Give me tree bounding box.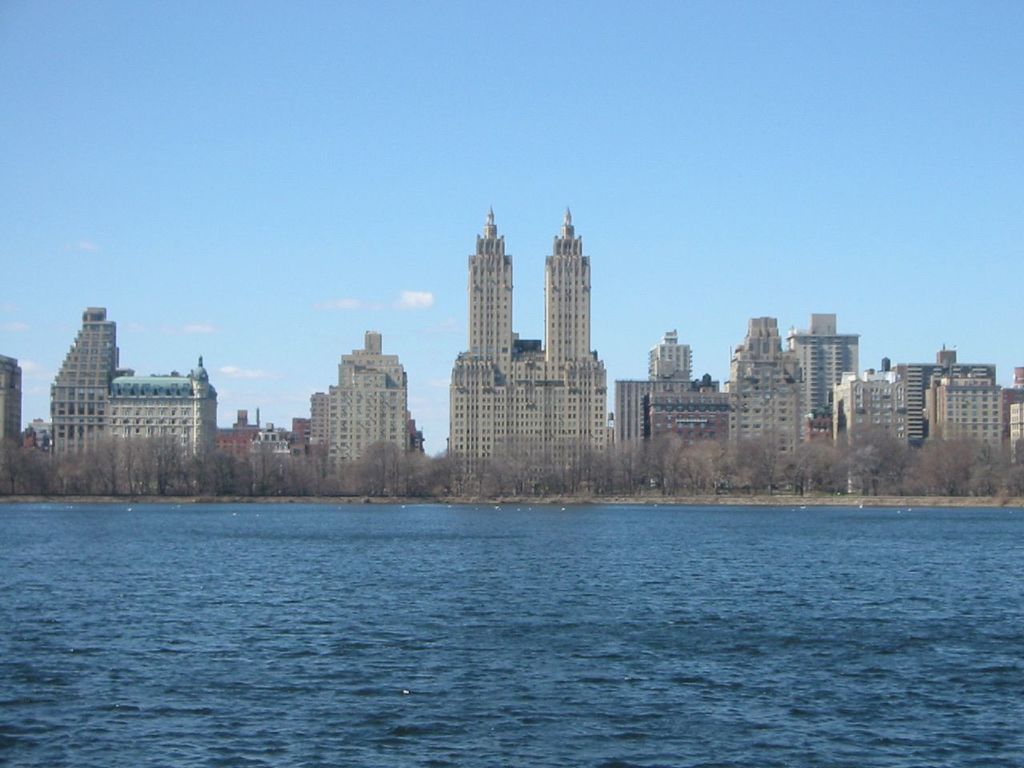
[x1=548, y1=439, x2=583, y2=500].
